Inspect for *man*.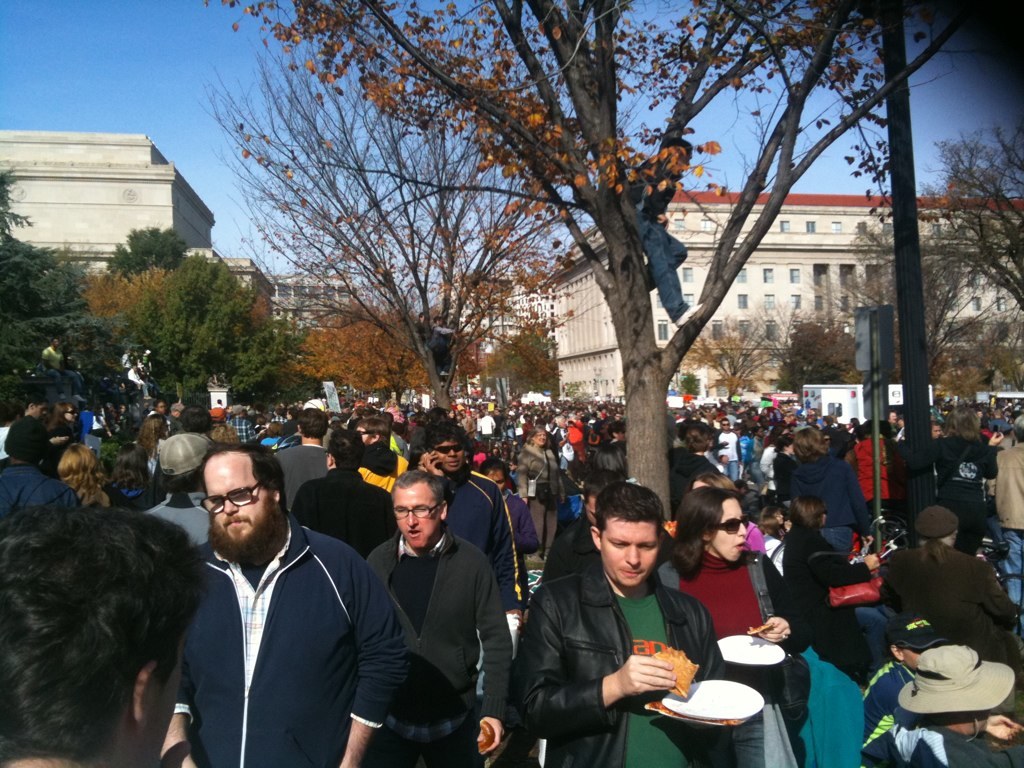
Inspection: 0, 411, 76, 516.
